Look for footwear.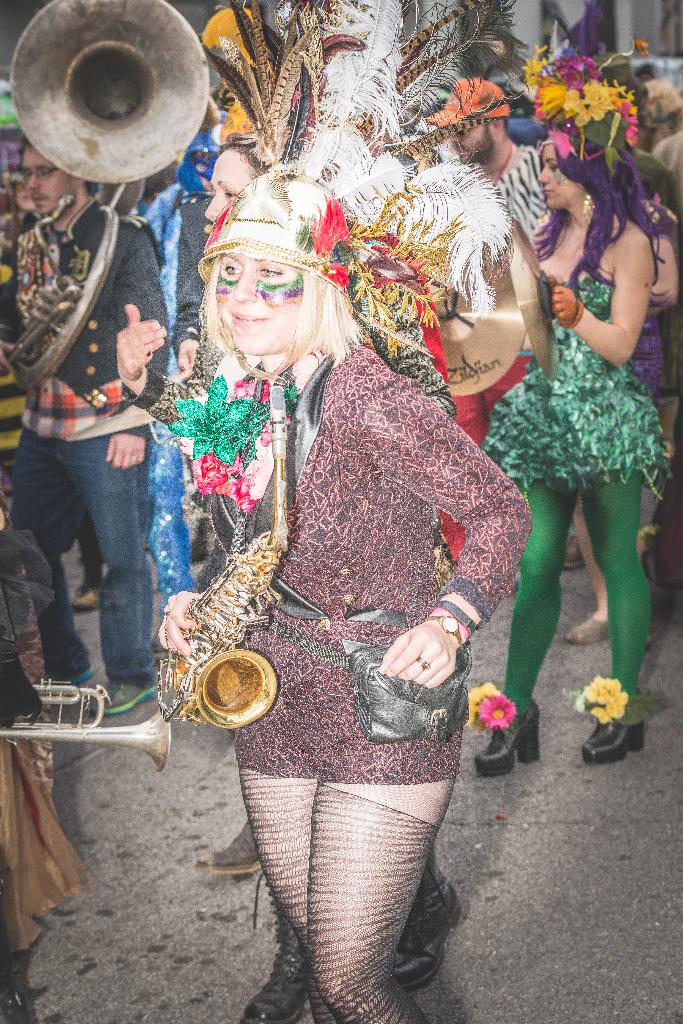
Found: bbox(186, 516, 212, 560).
